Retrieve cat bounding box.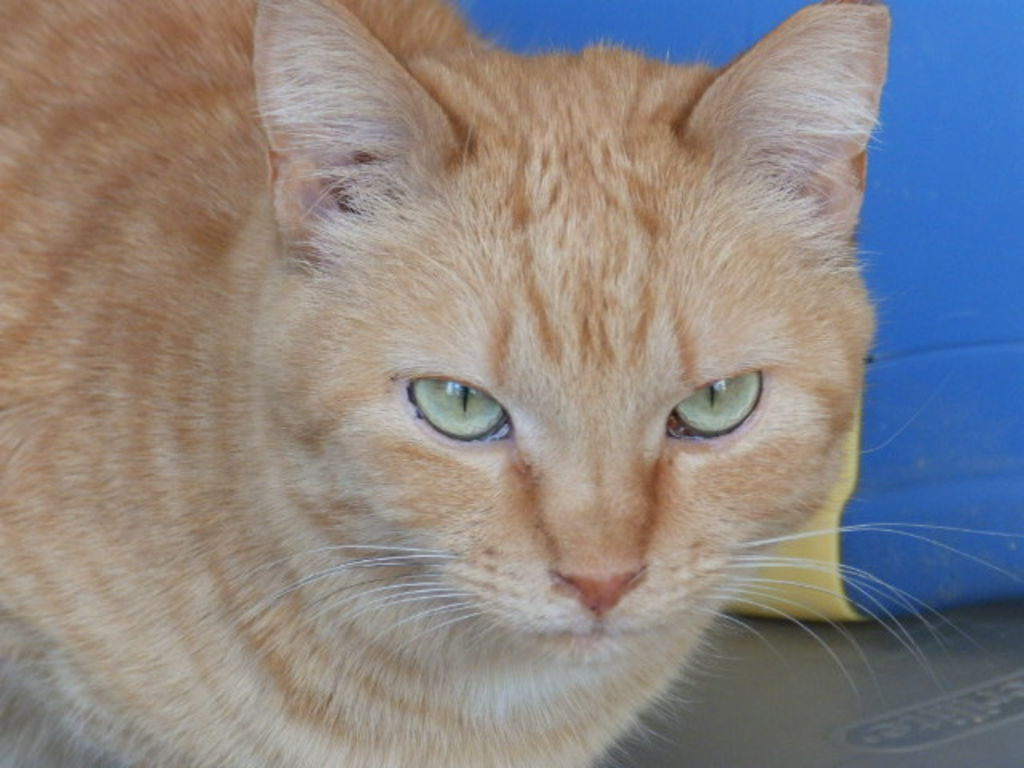
Bounding box: 0:0:1021:766.
